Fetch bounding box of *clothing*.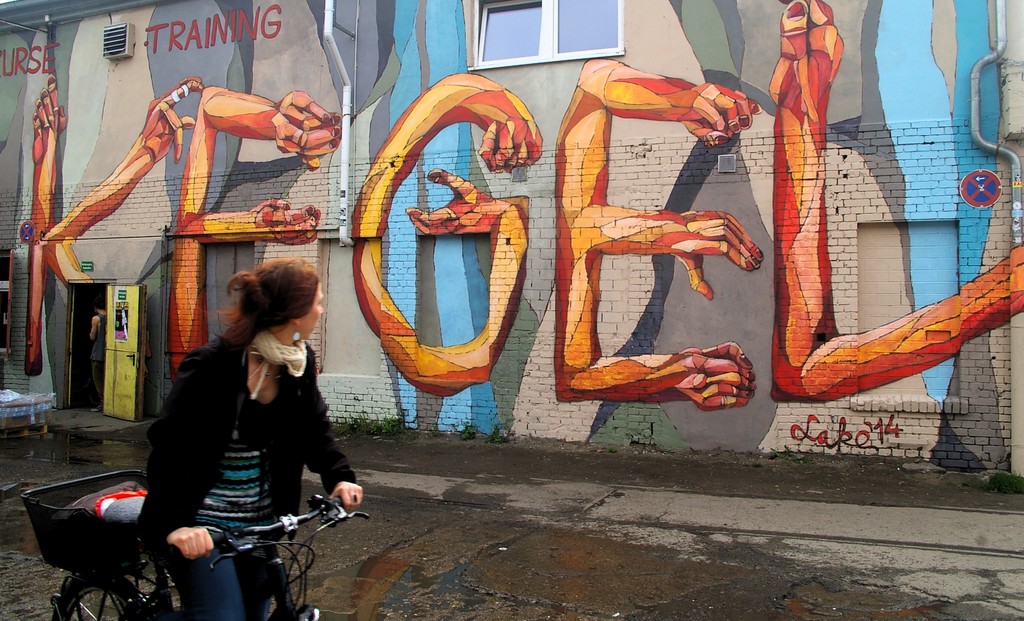
Bbox: [left=128, top=303, right=342, bottom=576].
